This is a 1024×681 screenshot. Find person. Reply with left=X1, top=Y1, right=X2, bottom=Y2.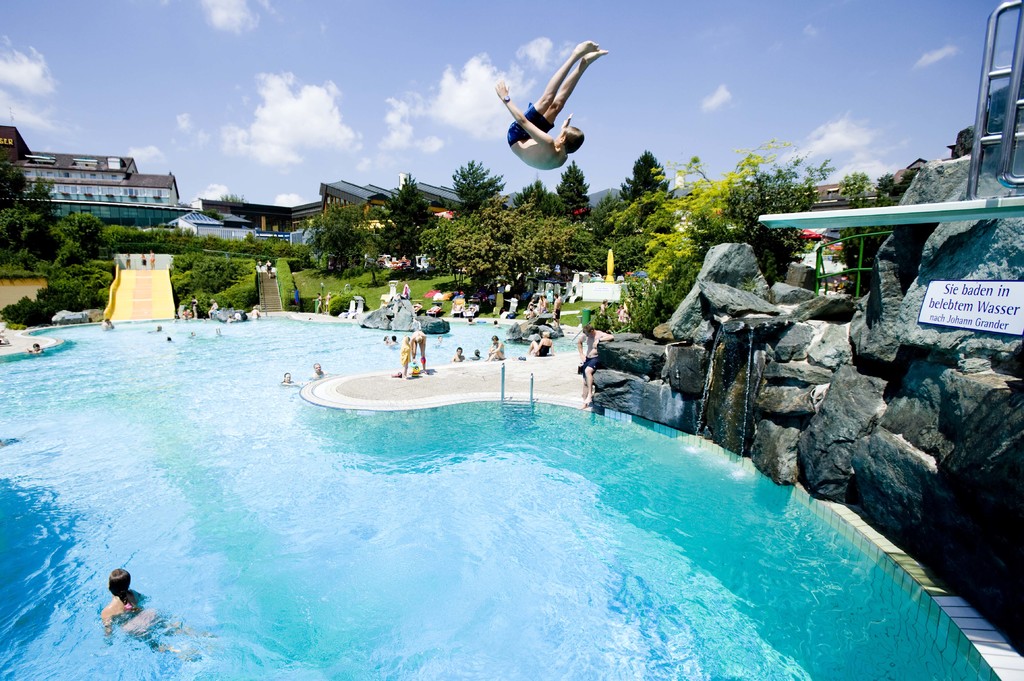
left=524, top=330, right=555, bottom=356.
